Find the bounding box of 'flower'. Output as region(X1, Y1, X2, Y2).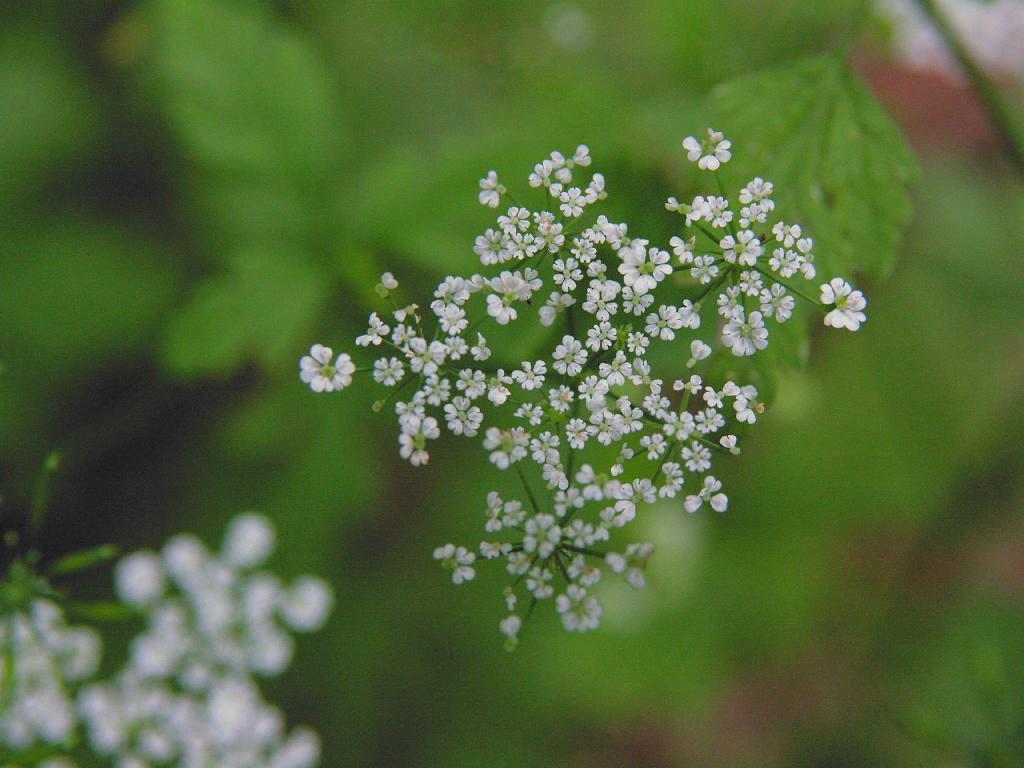
region(678, 129, 734, 170).
